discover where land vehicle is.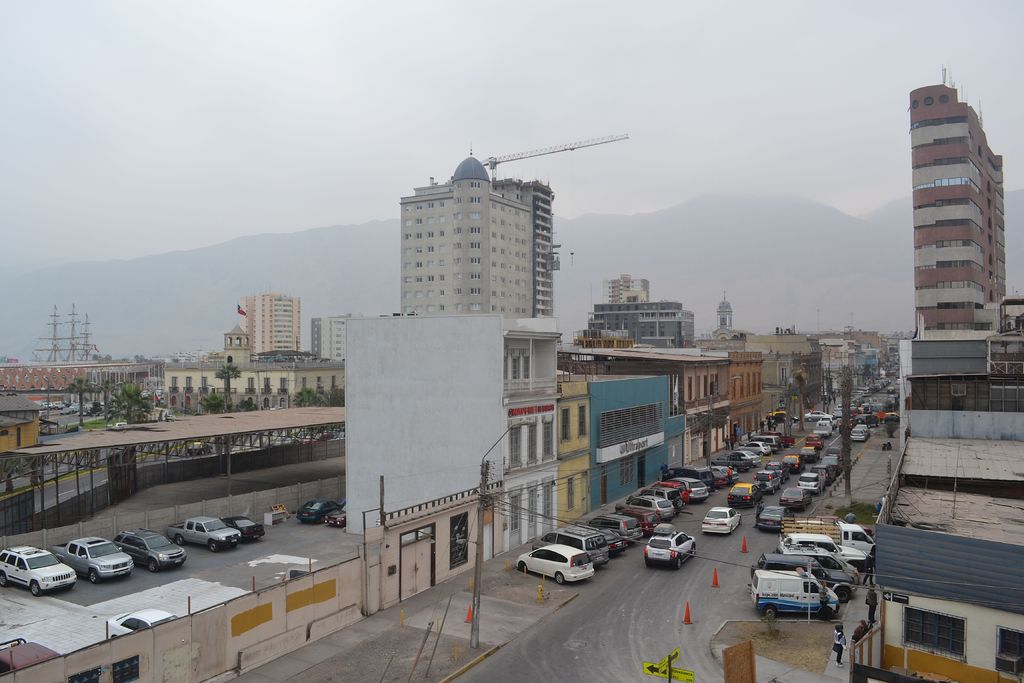
Discovered at [847, 427, 867, 441].
